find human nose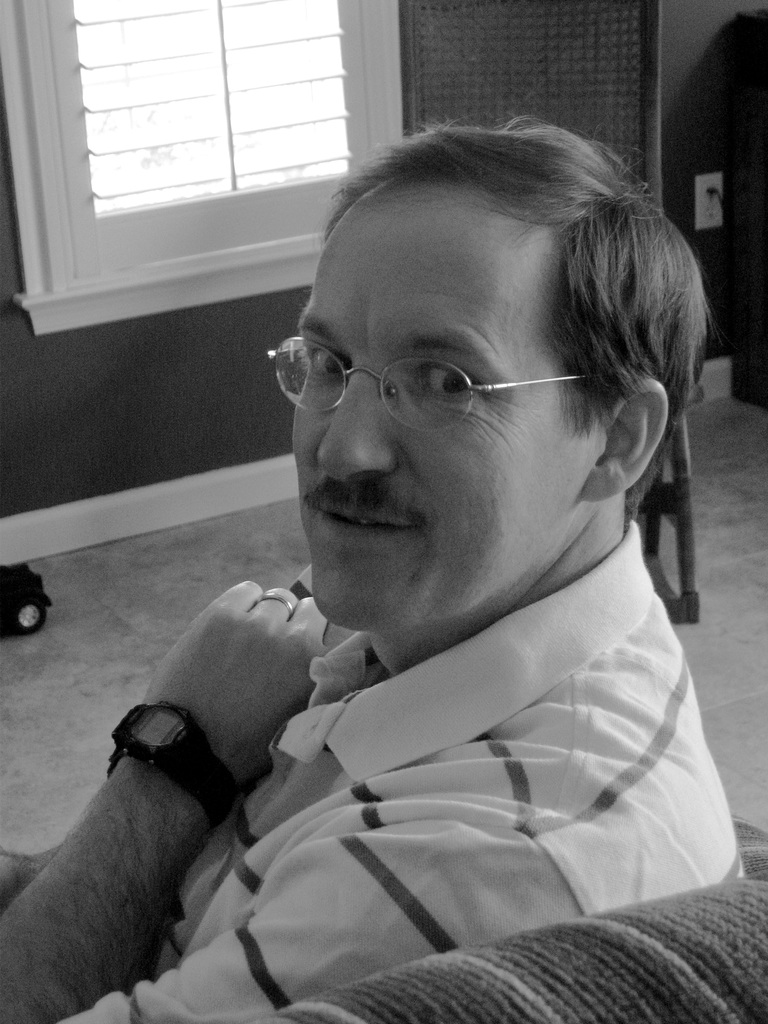
310 374 401 482
